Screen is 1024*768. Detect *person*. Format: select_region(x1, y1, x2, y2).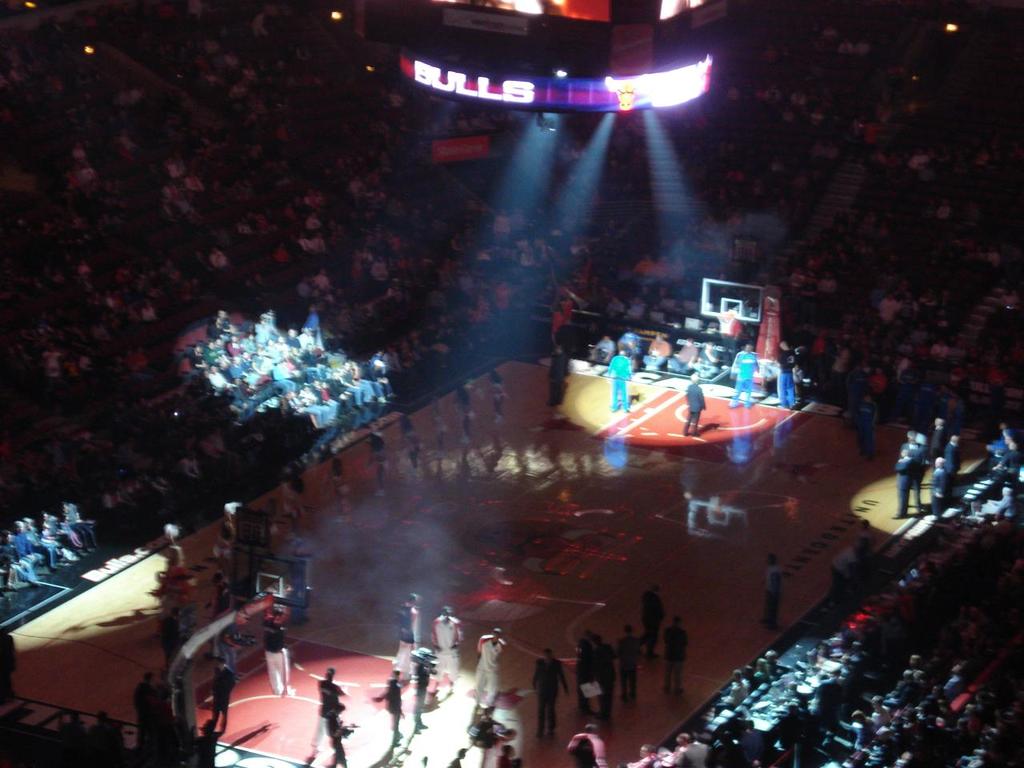
select_region(474, 622, 506, 710).
